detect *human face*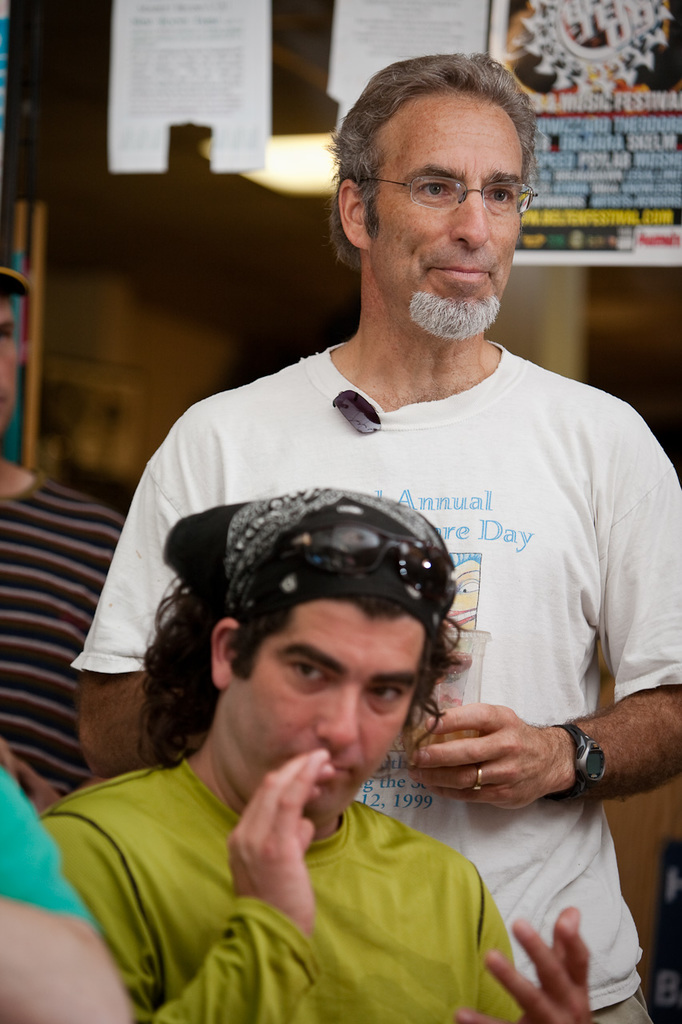
<box>368,88,529,338</box>
